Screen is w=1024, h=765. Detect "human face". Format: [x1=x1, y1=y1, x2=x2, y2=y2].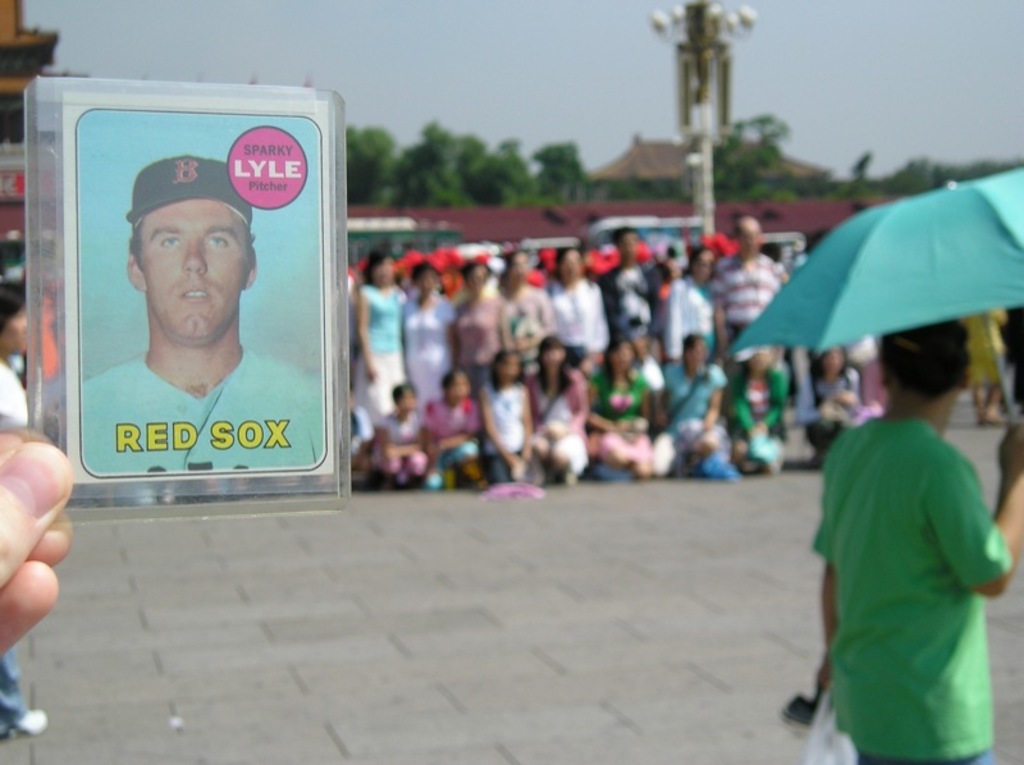
[x1=617, y1=340, x2=627, y2=366].
